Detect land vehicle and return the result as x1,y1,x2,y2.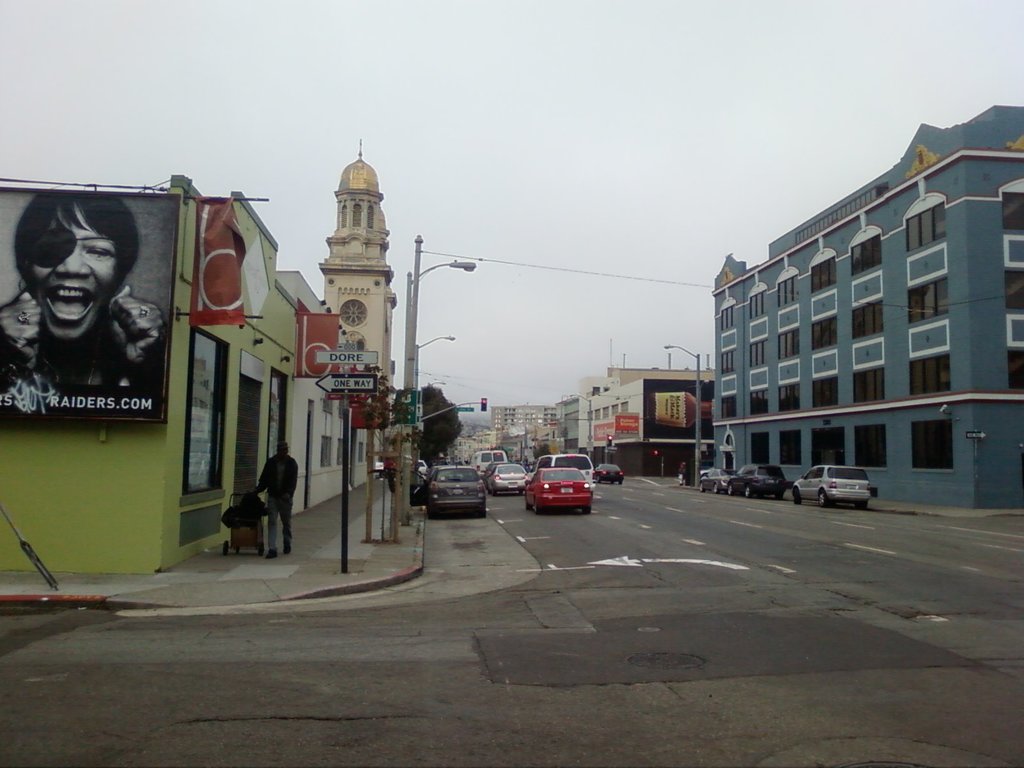
387,461,486,521.
